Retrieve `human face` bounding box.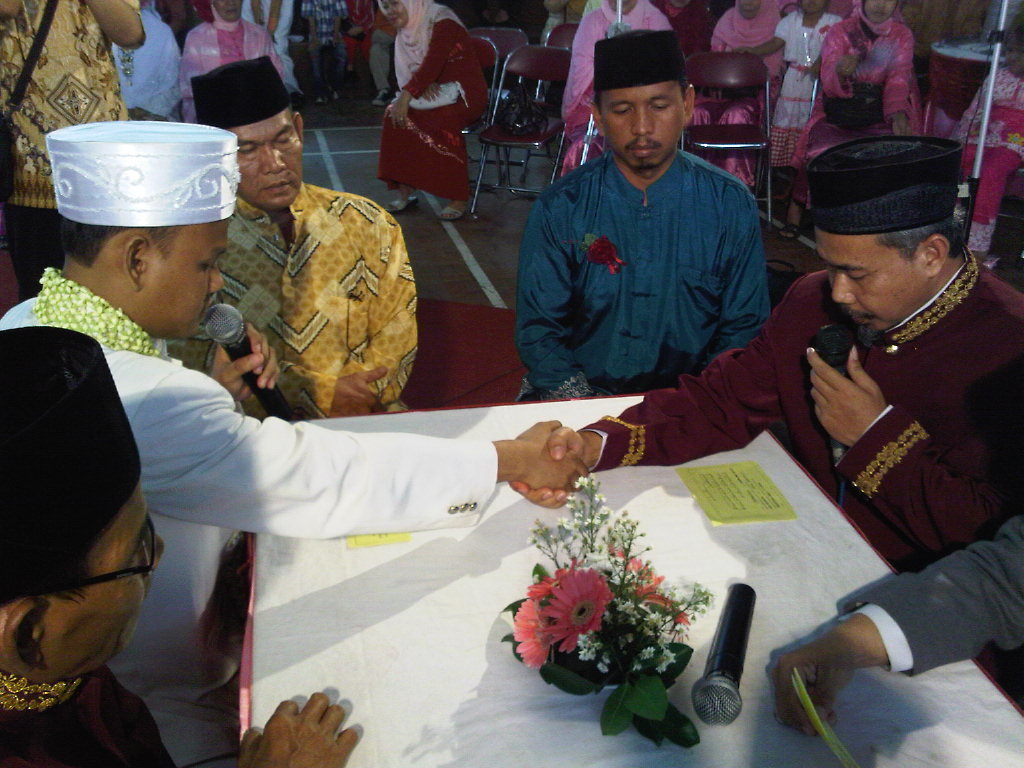
Bounding box: (738,0,759,20).
